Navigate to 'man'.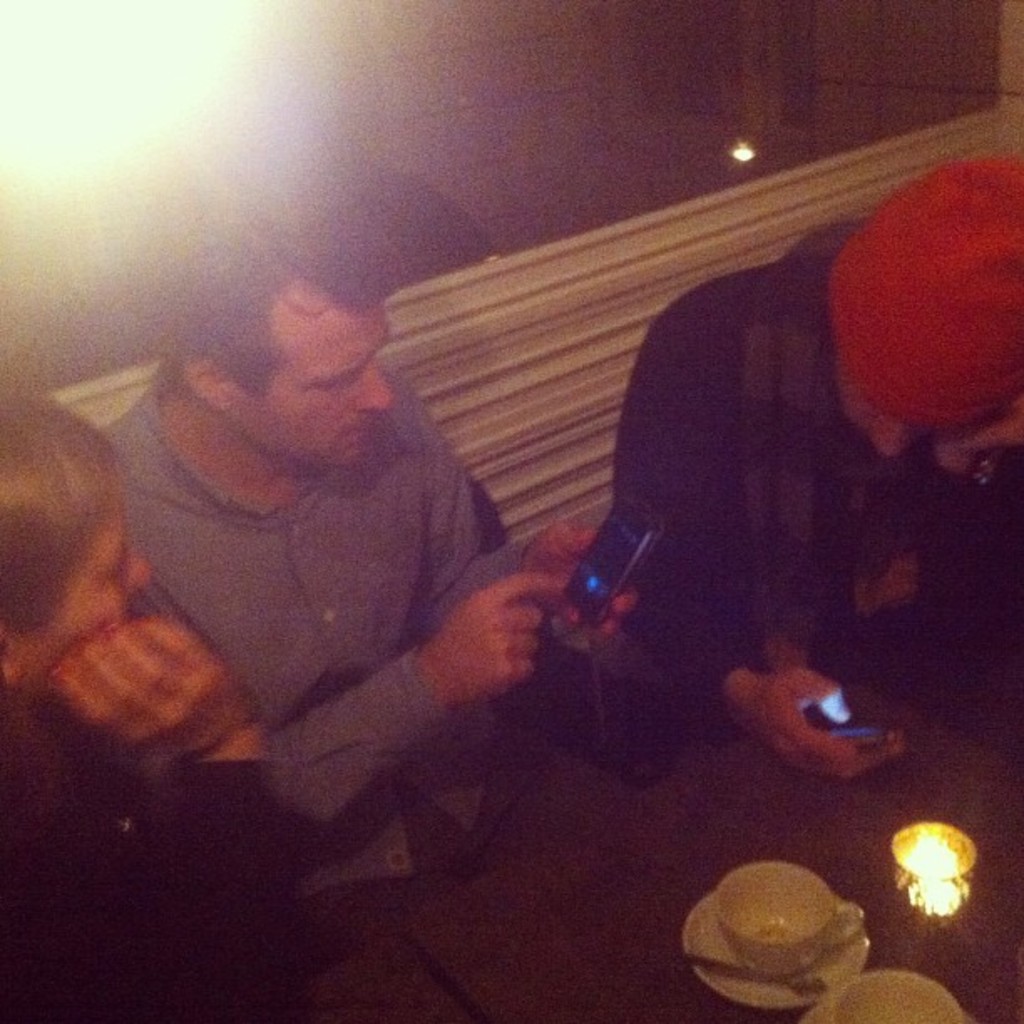
Navigation target: pyautogui.locateOnScreen(60, 251, 641, 847).
